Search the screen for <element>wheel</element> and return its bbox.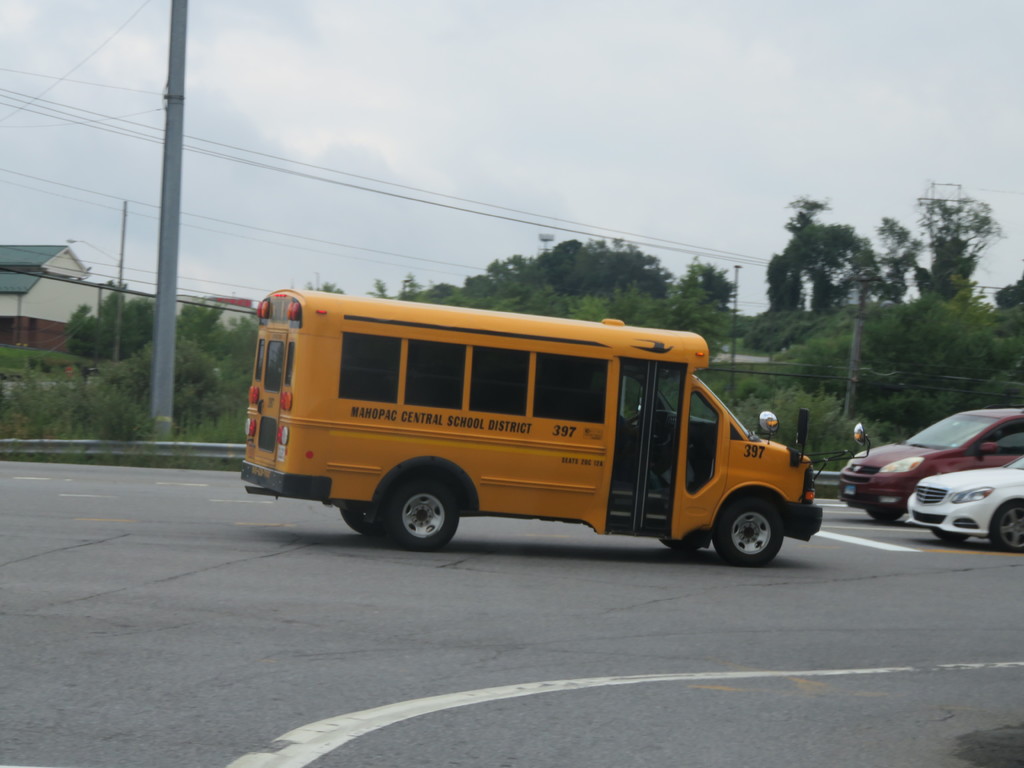
Found: (934,531,968,536).
